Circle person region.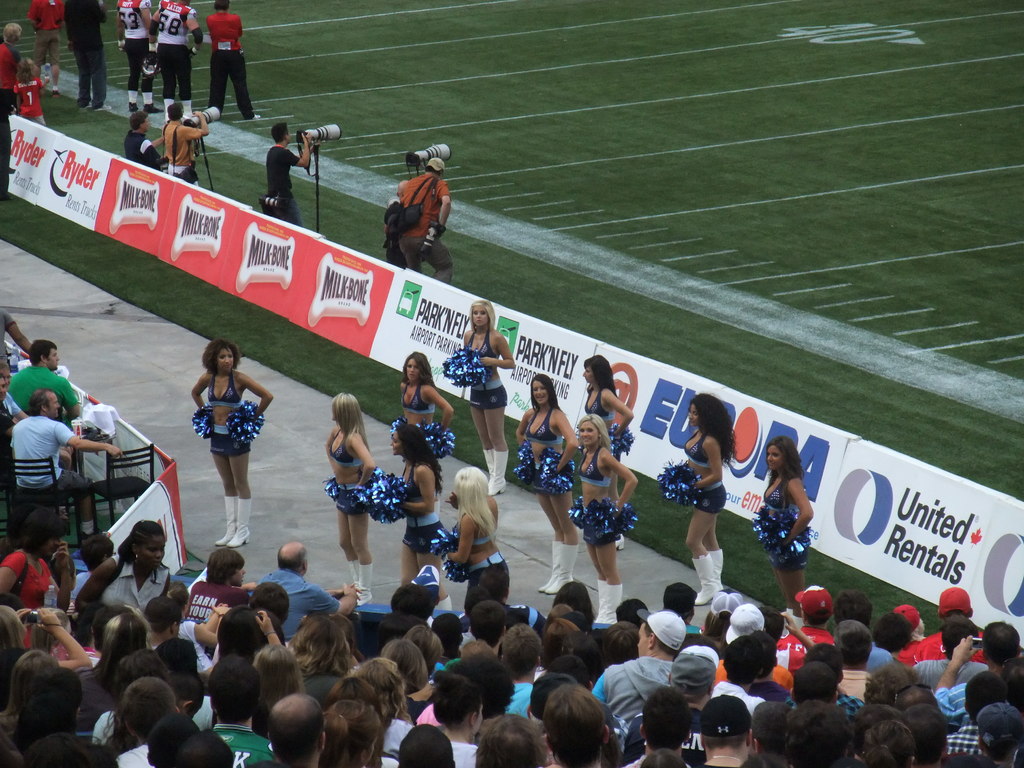
Region: x1=431 y1=614 x2=466 y2=657.
